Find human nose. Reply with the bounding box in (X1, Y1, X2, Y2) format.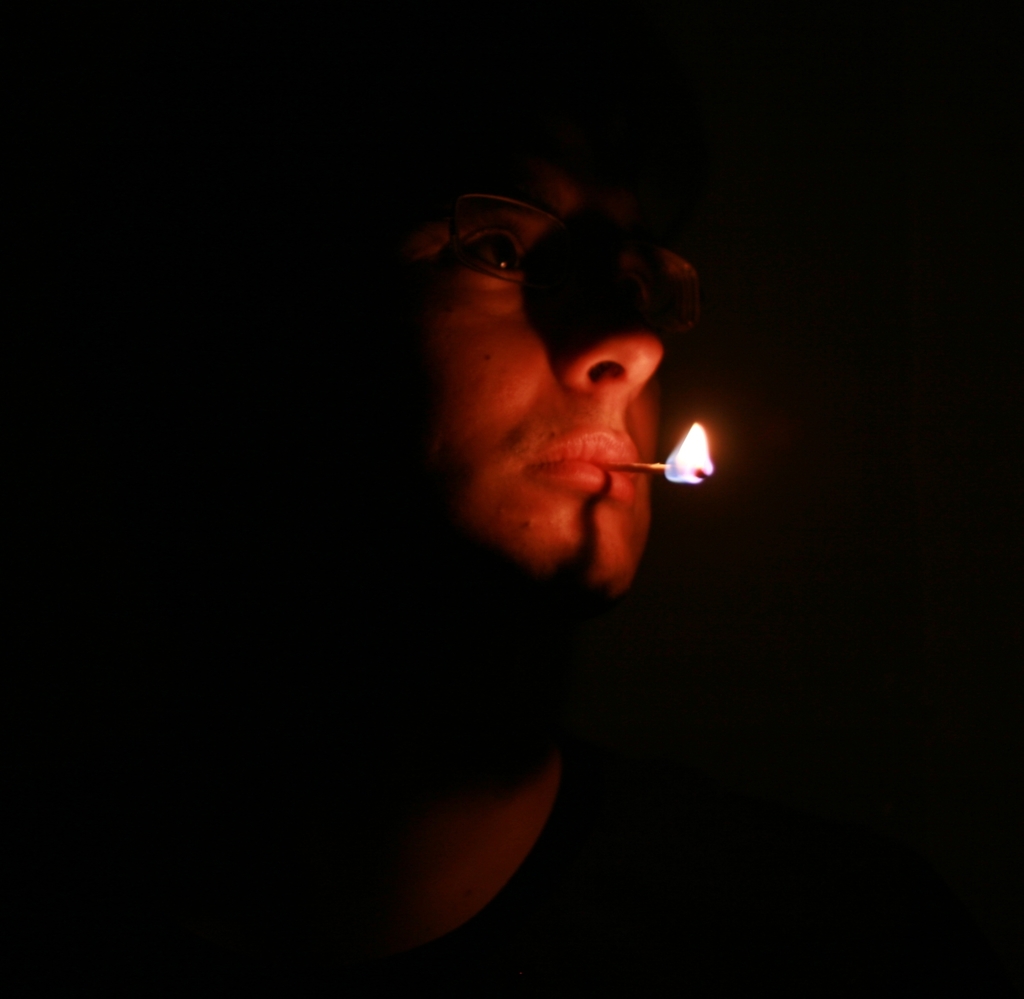
(558, 269, 665, 396).
